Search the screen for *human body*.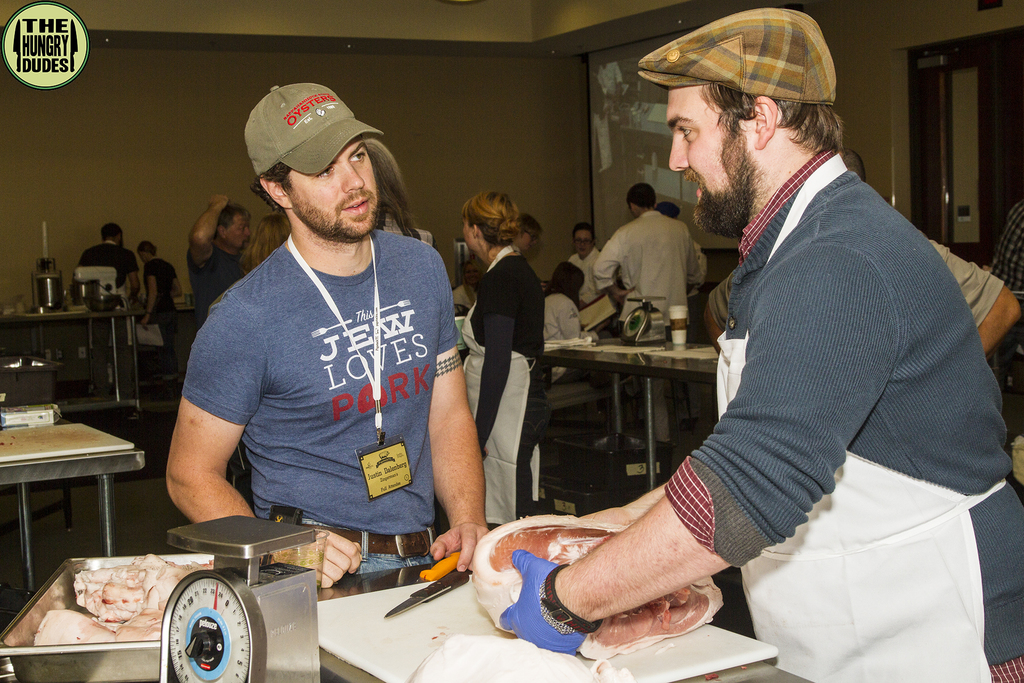
Found at Rect(143, 239, 180, 330).
